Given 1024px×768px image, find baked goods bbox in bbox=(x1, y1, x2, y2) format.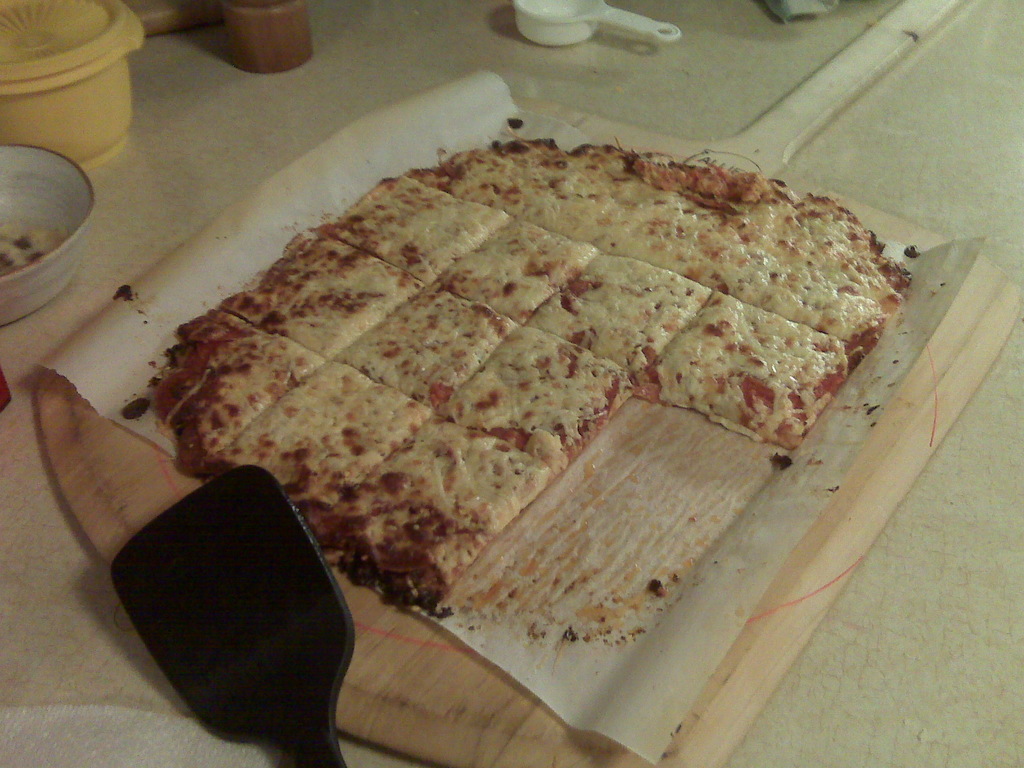
bbox=(145, 135, 909, 616).
